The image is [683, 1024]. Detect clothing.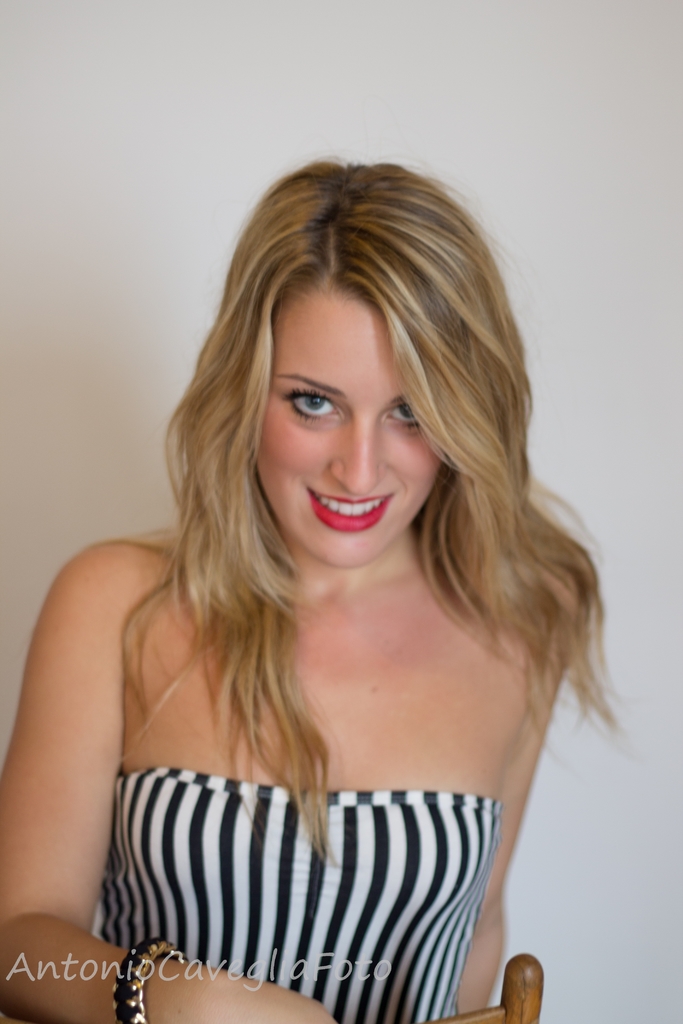
Detection: [x1=94, y1=770, x2=500, y2=1021].
